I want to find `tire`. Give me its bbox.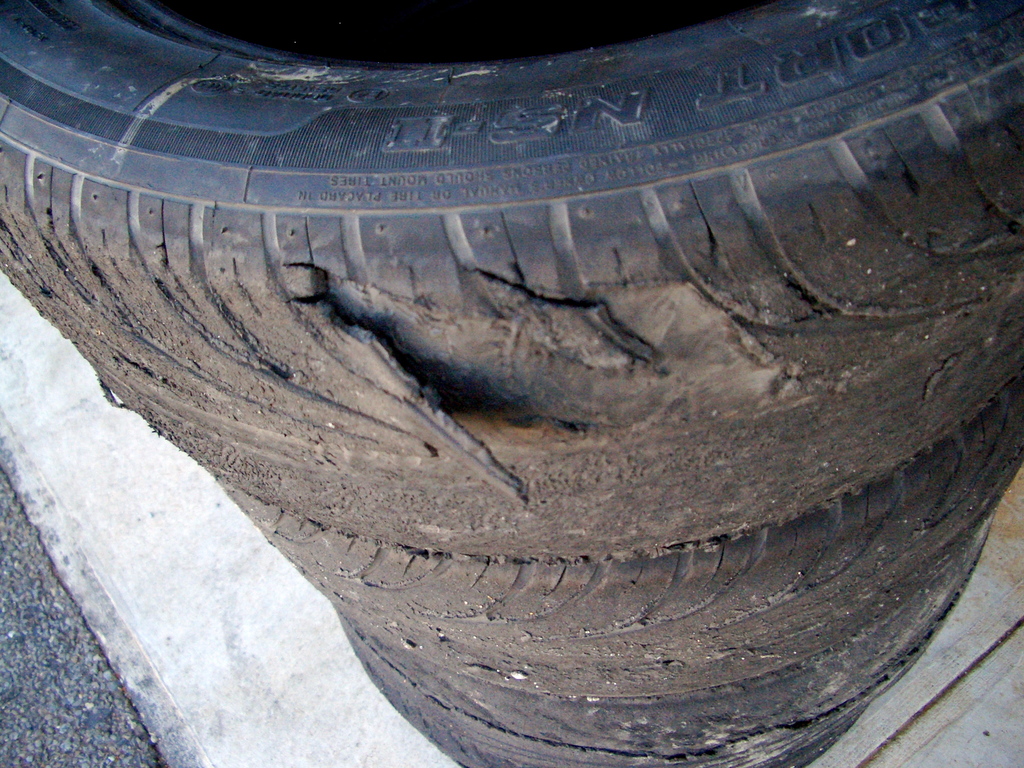
BBox(0, 0, 1023, 556).
